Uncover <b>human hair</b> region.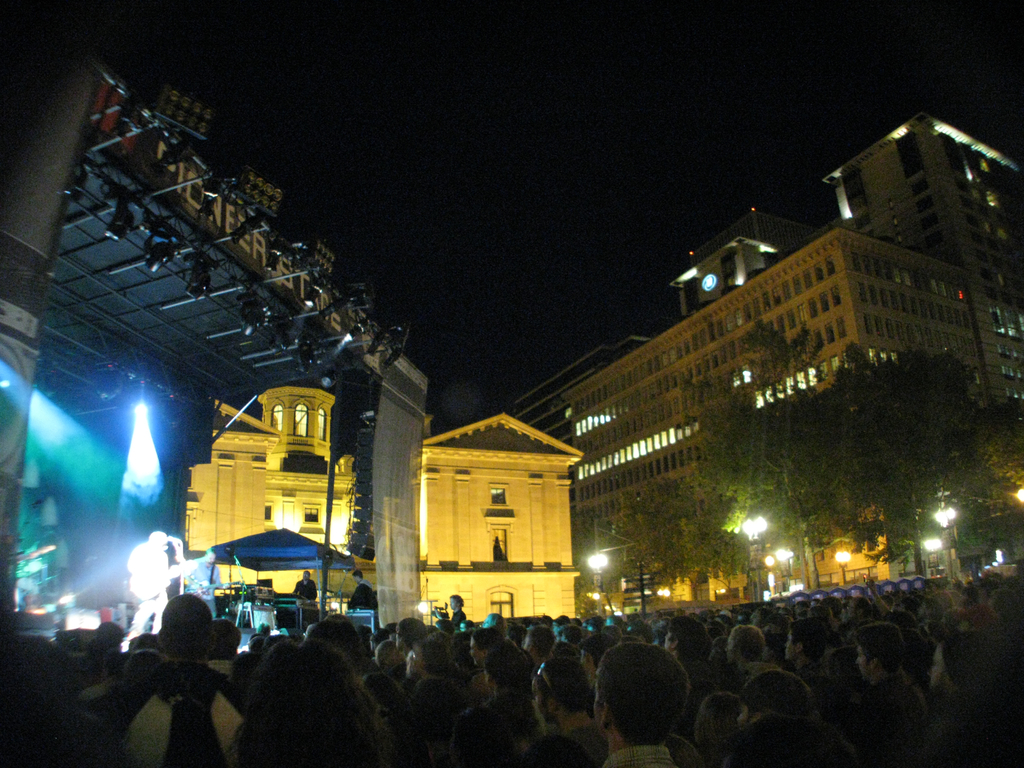
Uncovered: (x1=594, y1=640, x2=690, y2=746).
